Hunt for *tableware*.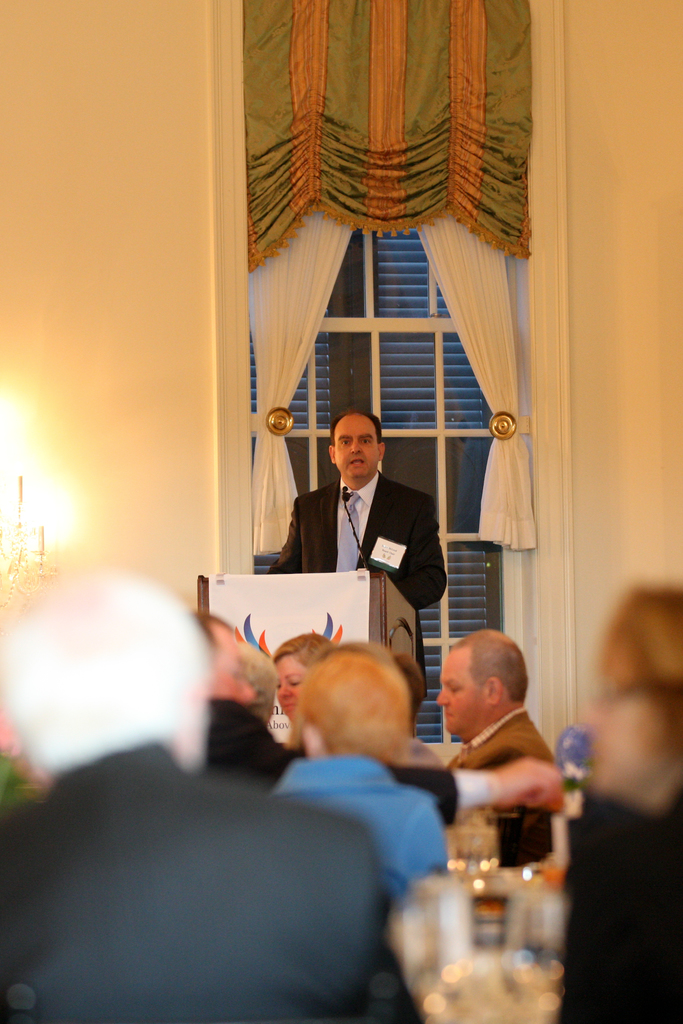
Hunted down at 436, 827, 509, 893.
